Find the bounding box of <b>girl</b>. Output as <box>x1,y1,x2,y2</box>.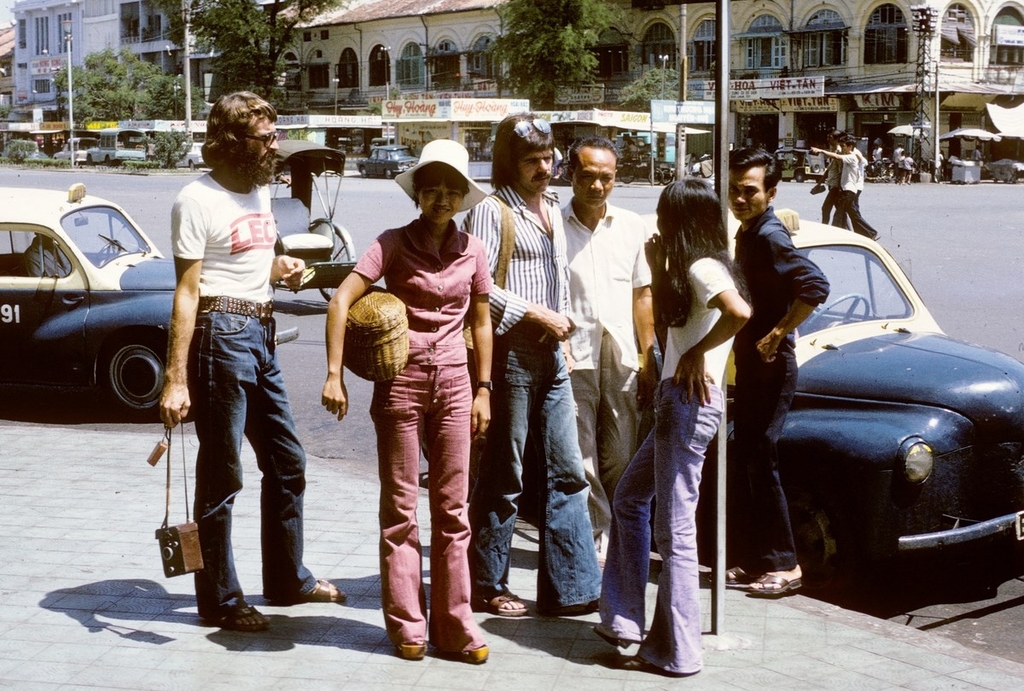
<box>320,135,496,666</box>.
